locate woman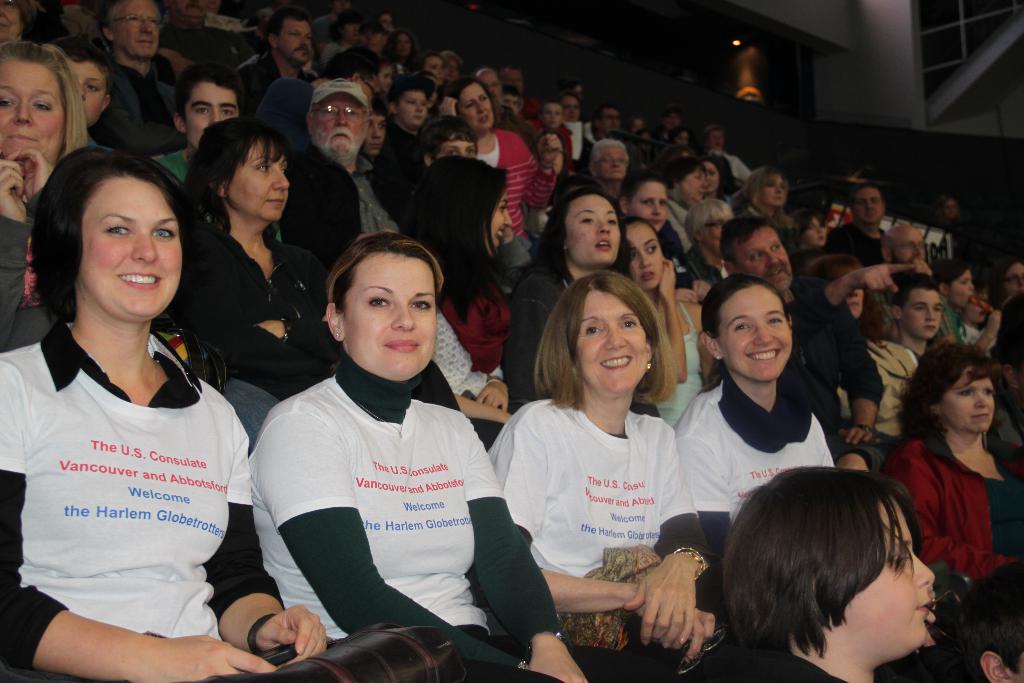
[683, 465, 934, 682]
